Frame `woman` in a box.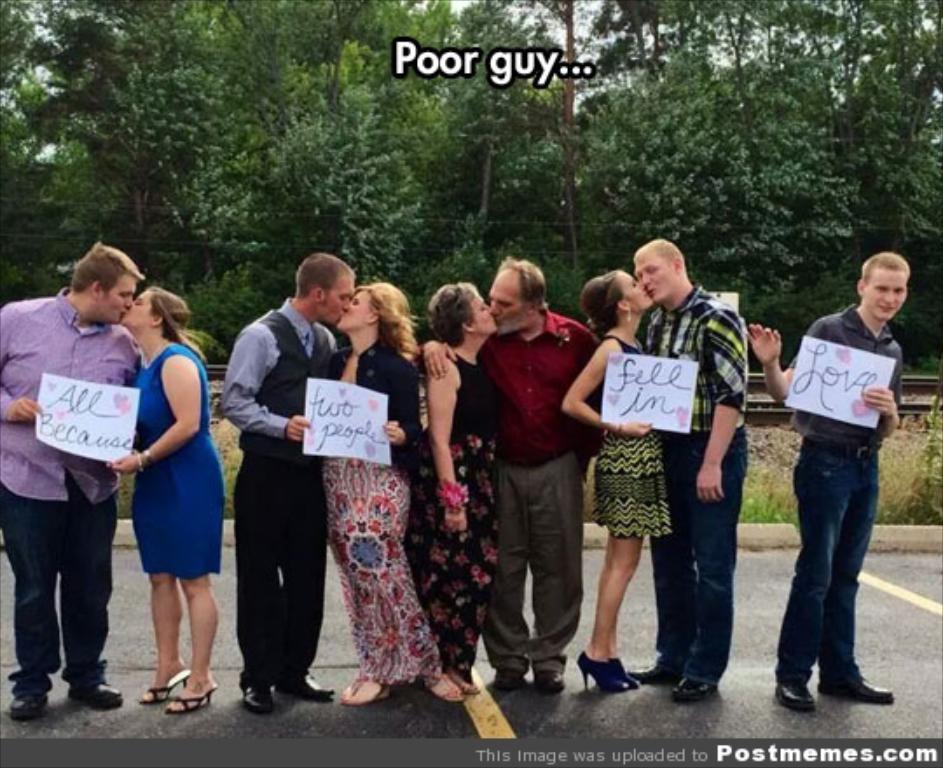
BBox(414, 285, 501, 696).
